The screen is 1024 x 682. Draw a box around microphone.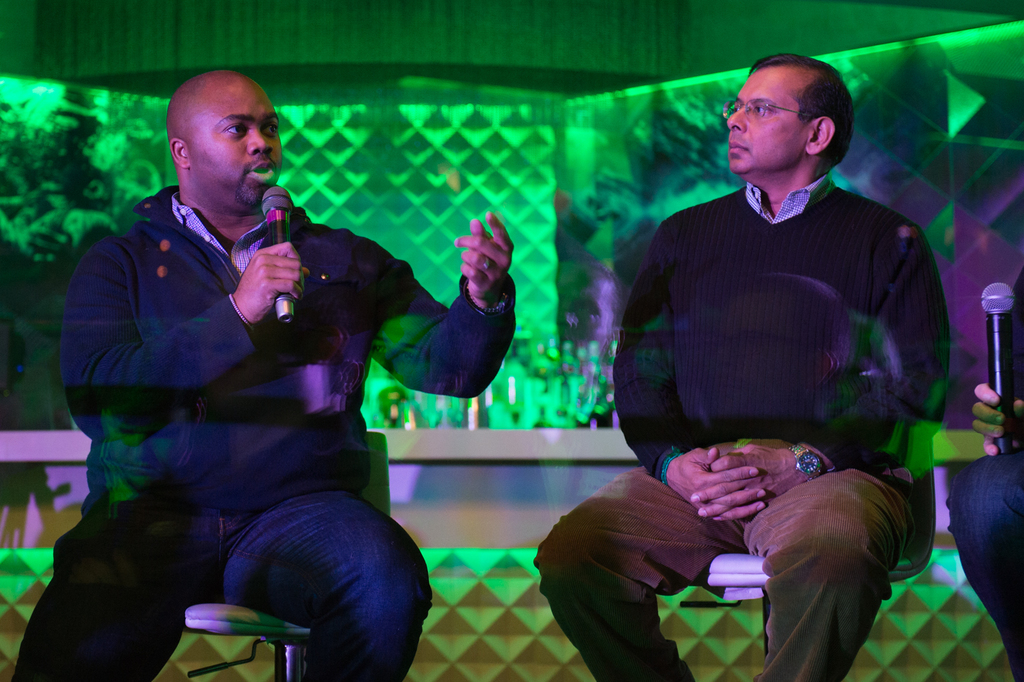
[left=259, top=185, right=294, bottom=321].
